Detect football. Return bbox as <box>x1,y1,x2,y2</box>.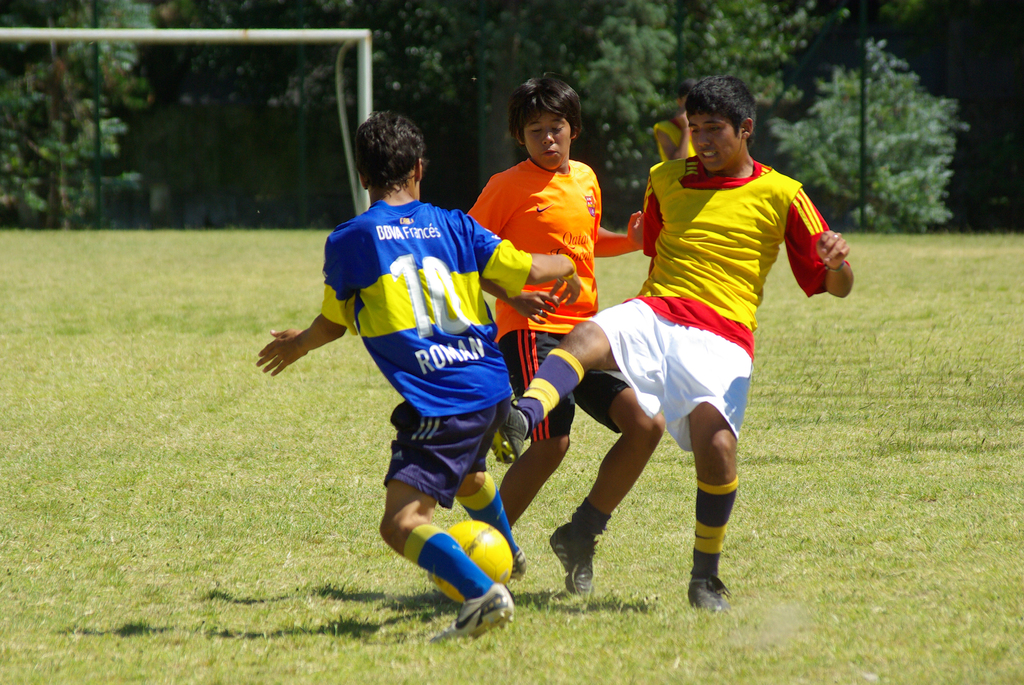
<box>419,519,524,604</box>.
